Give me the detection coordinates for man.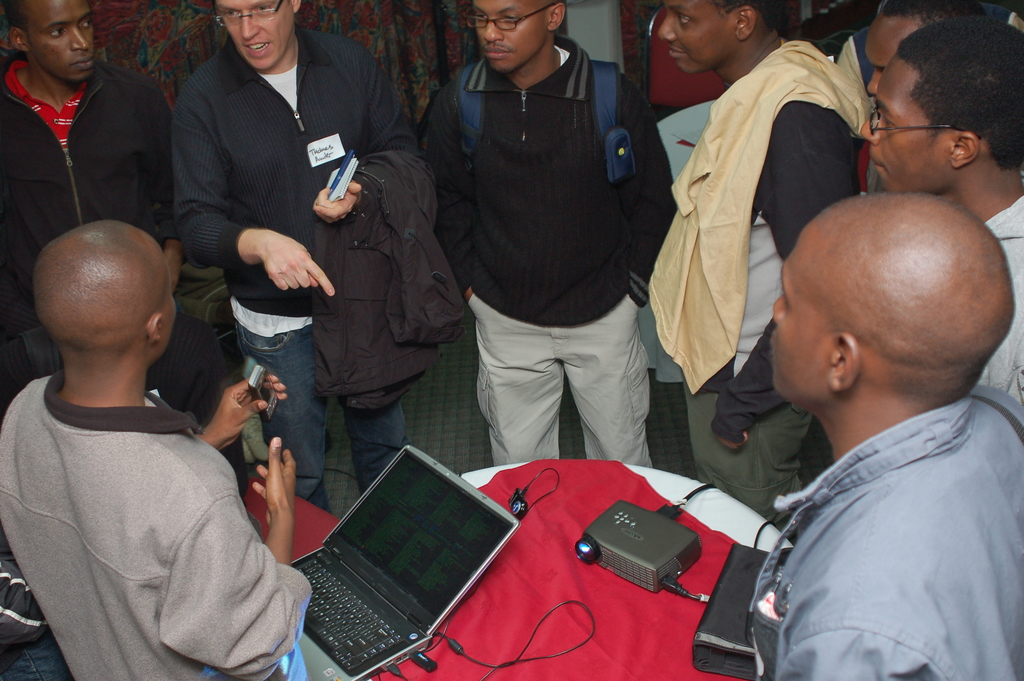
x1=859, y1=18, x2=1023, y2=404.
